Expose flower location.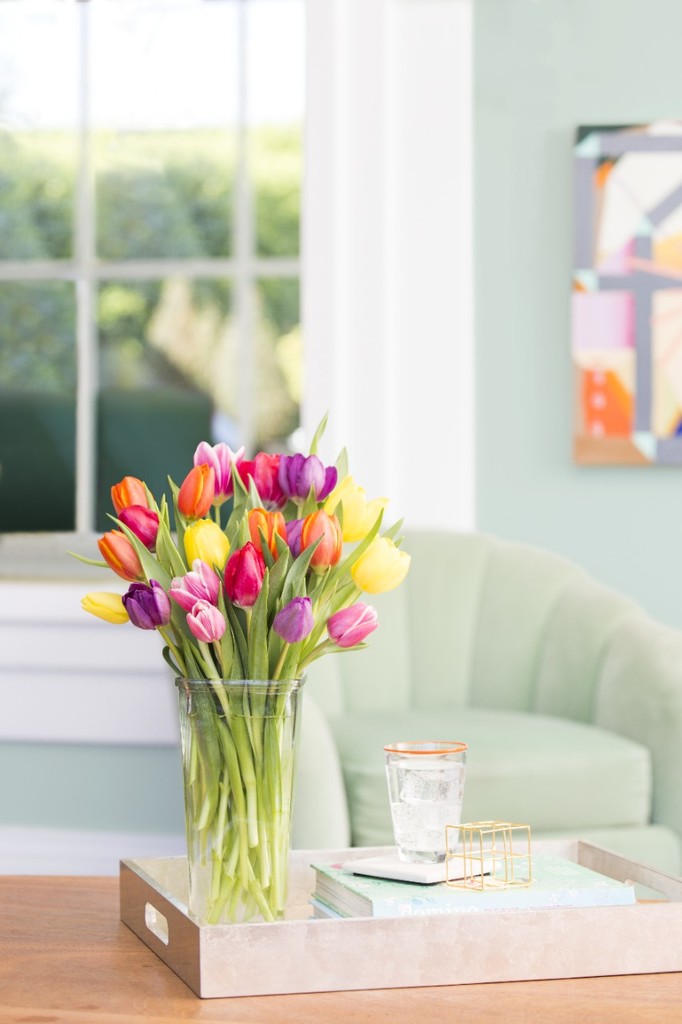
Exposed at [94, 526, 145, 583].
